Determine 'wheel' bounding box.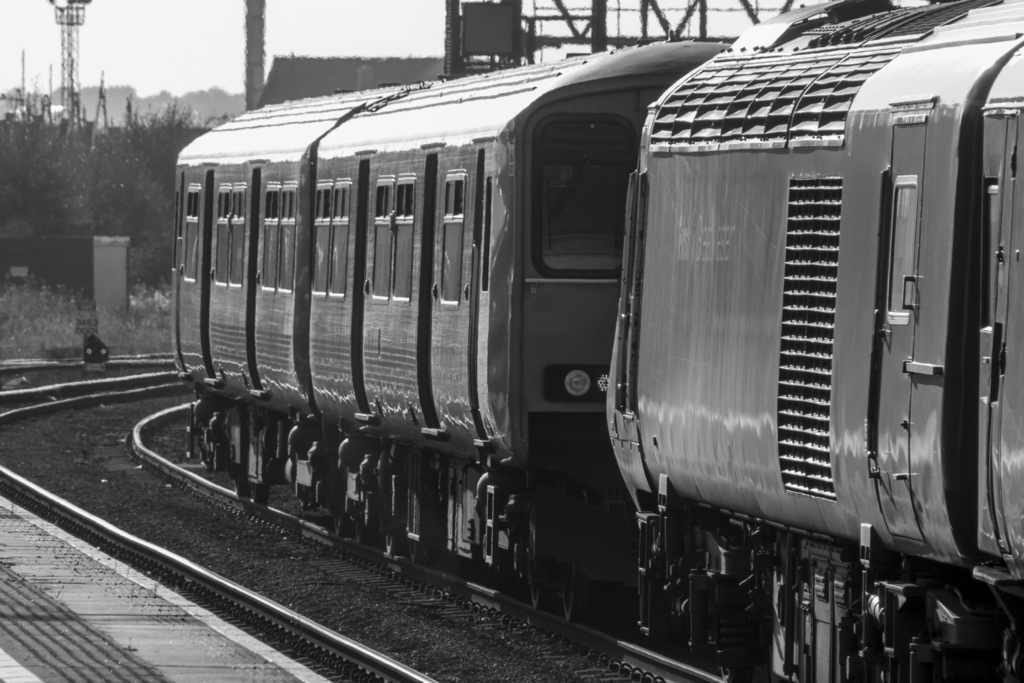
Determined: Rect(234, 473, 249, 496).
